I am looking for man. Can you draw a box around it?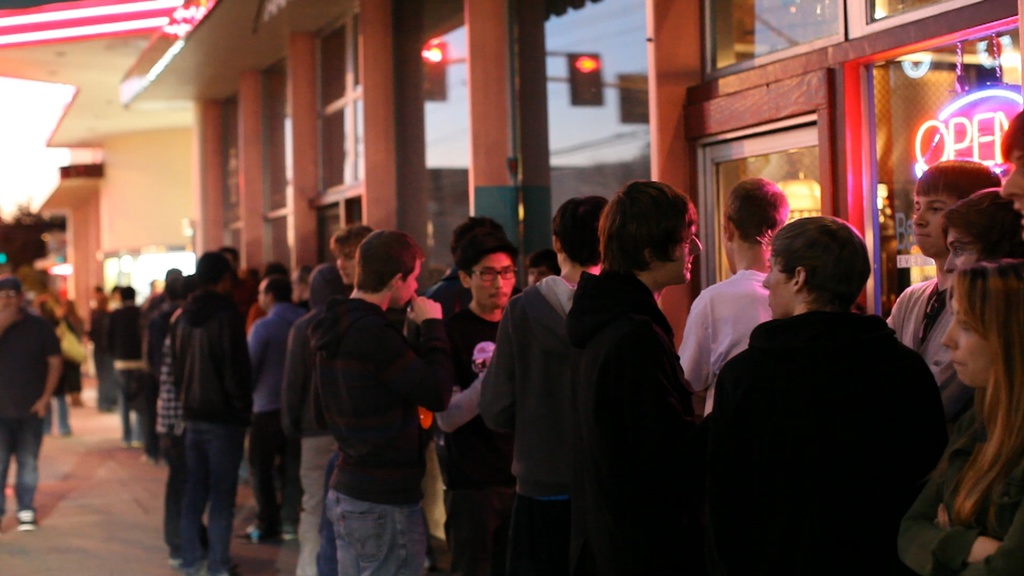
Sure, the bounding box is (708,193,952,566).
